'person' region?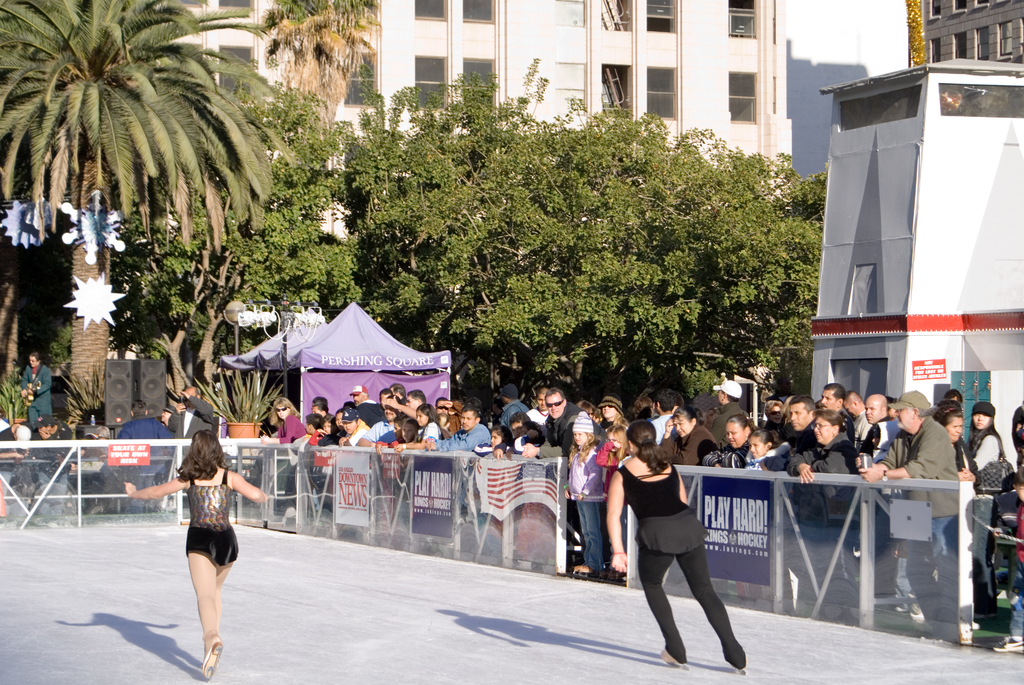
box=[819, 382, 858, 434]
